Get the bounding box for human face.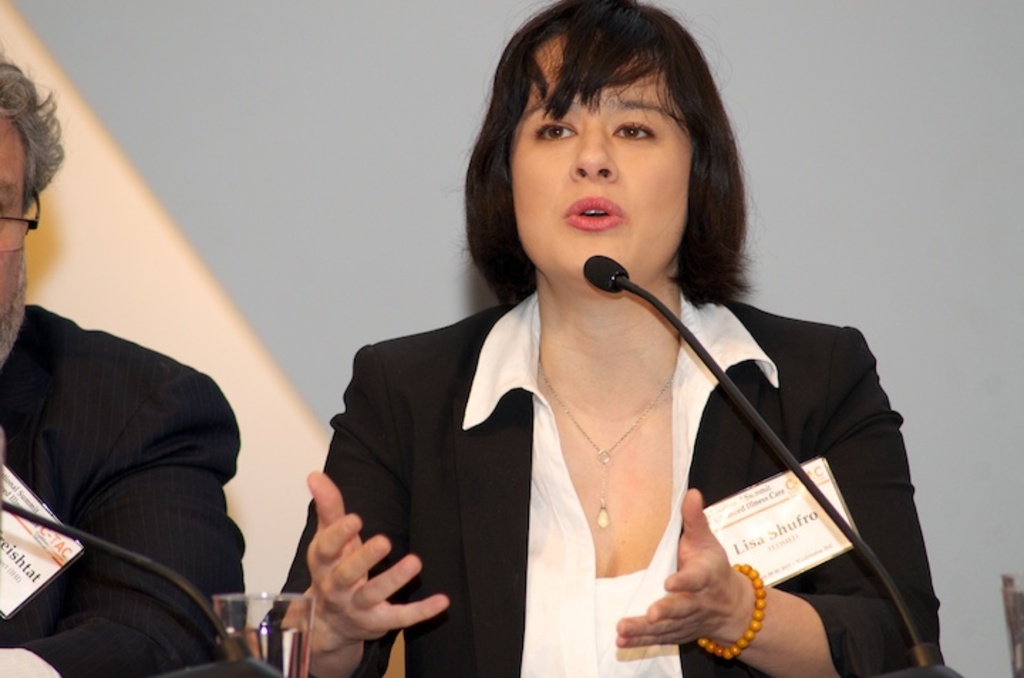
pyautogui.locateOnScreen(0, 127, 28, 367).
